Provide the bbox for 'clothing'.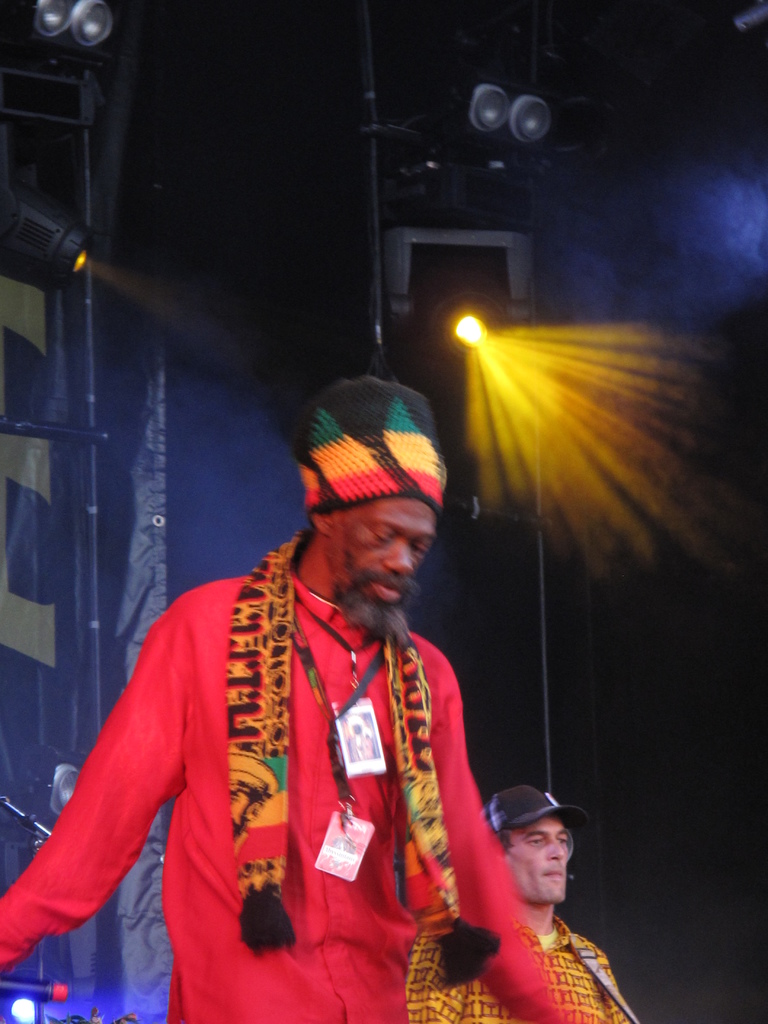
(47,420,551,1023).
